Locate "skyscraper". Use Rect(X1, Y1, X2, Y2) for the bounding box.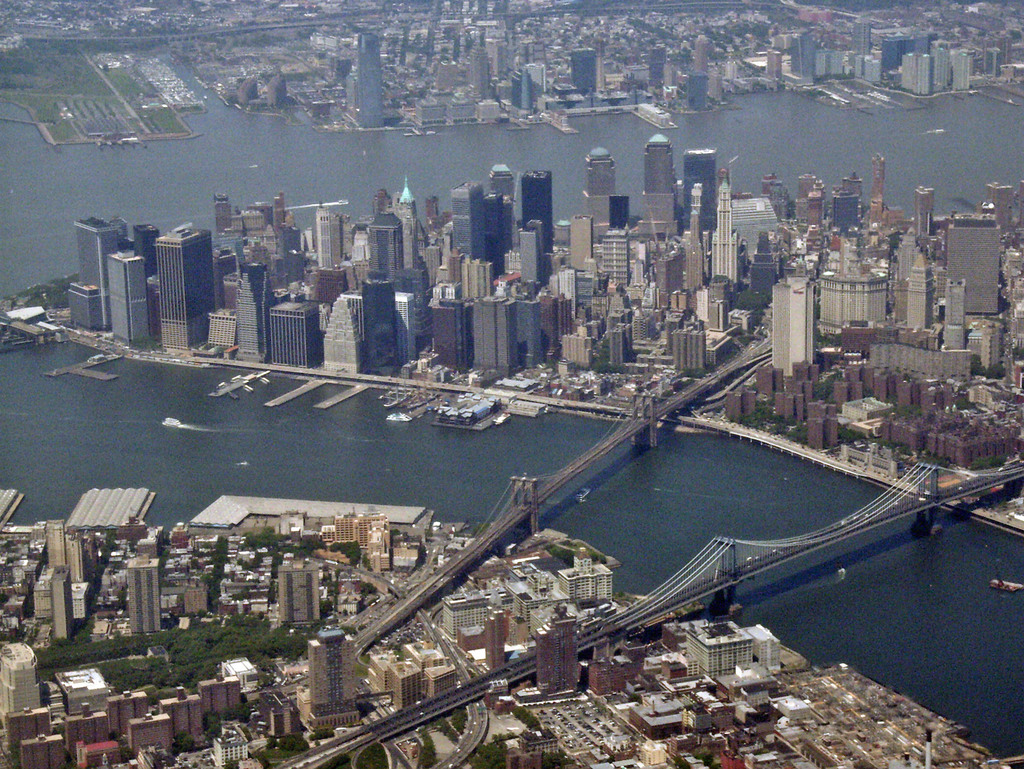
Rect(347, 506, 390, 551).
